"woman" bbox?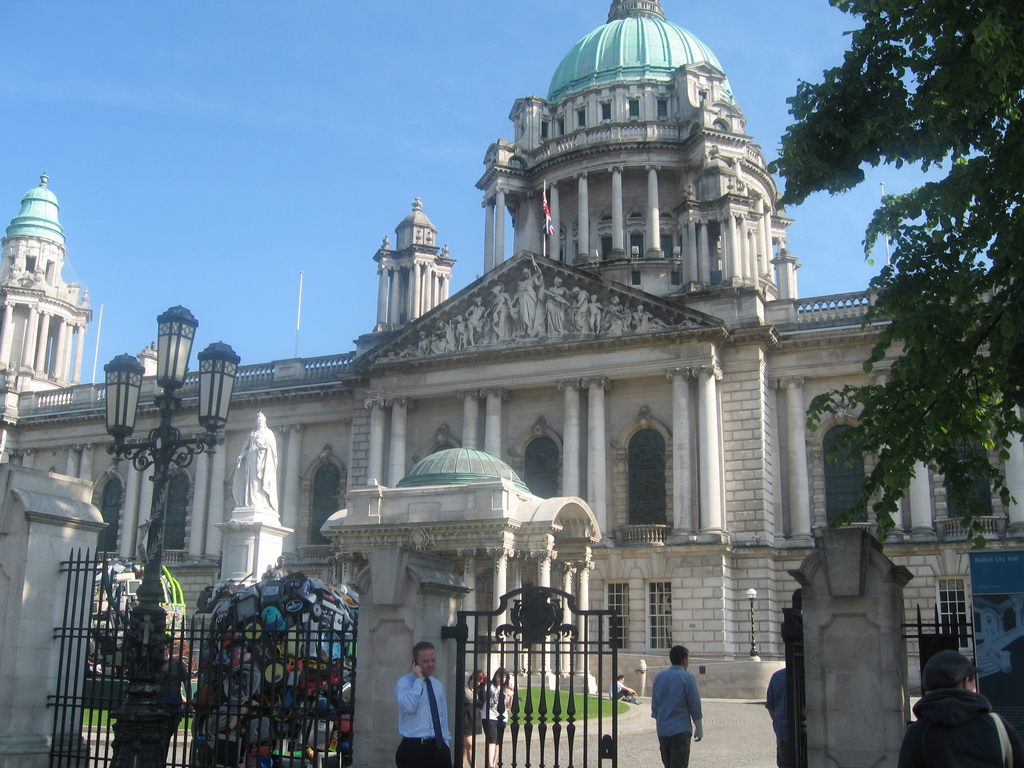
{"left": 457, "top": 669, "right": 483, "bottom": 763}
